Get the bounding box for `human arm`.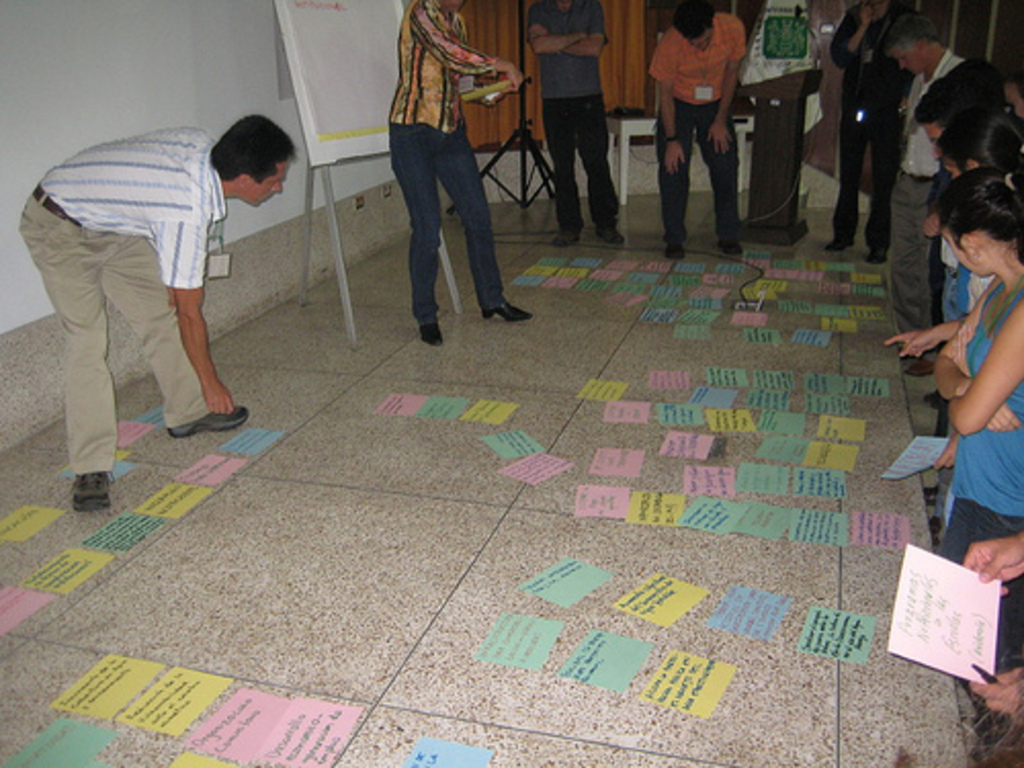
(930,287,1016,430).
